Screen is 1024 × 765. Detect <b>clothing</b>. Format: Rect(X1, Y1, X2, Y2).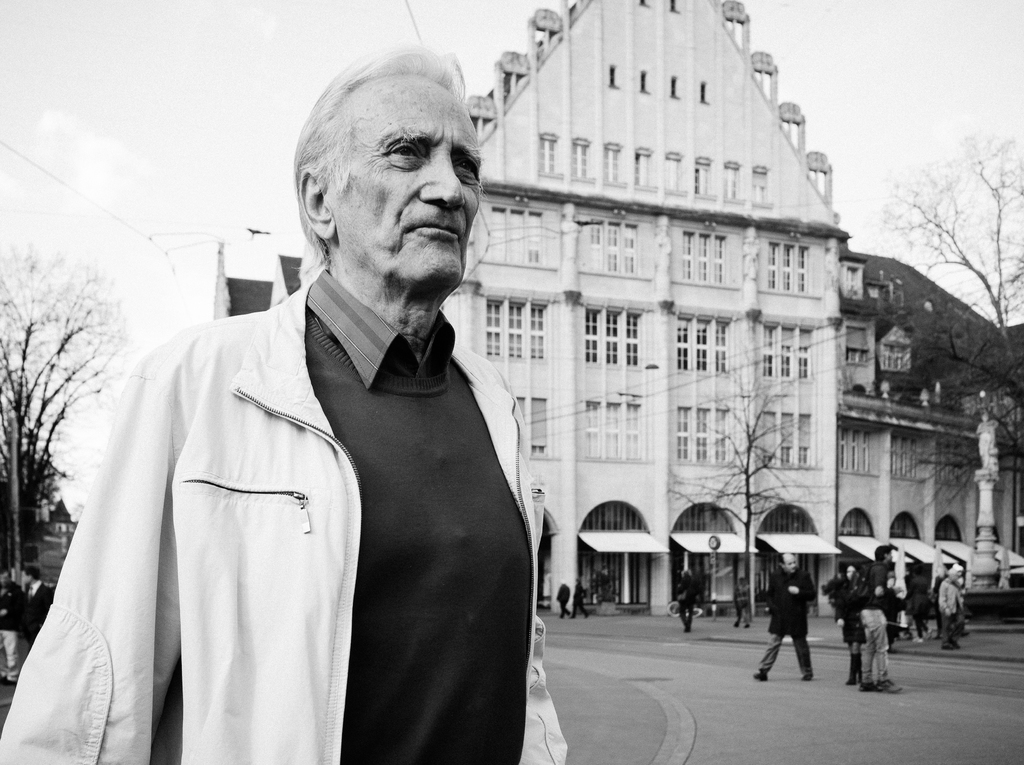
Rect(753, 563, 812, 677).
